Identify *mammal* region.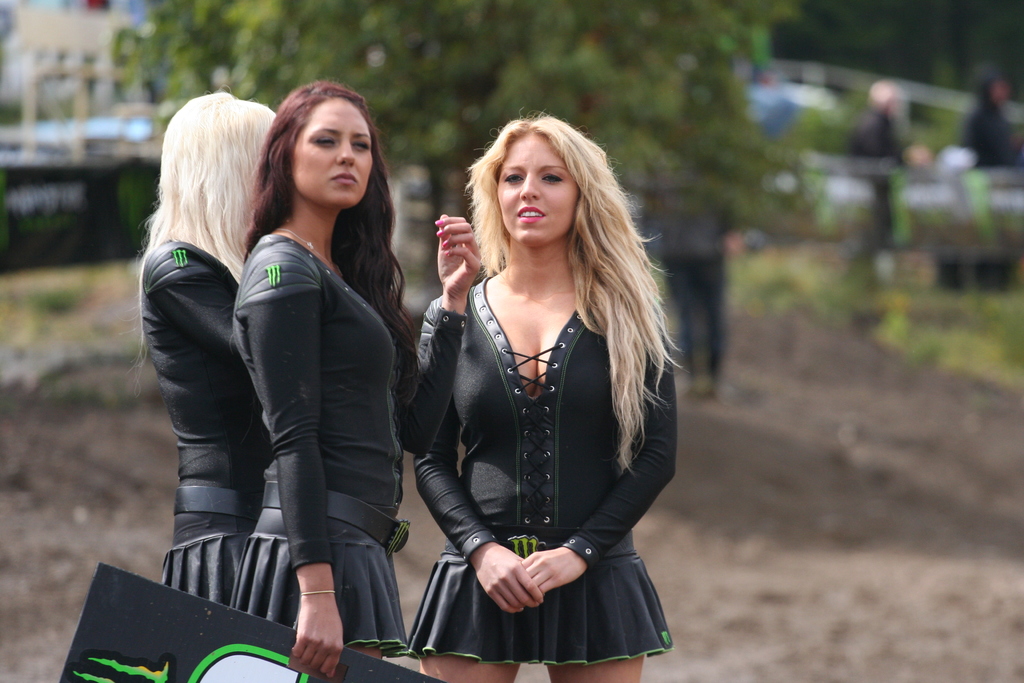
Region: [x1=120, y1=90, x2=279, y2=604].
